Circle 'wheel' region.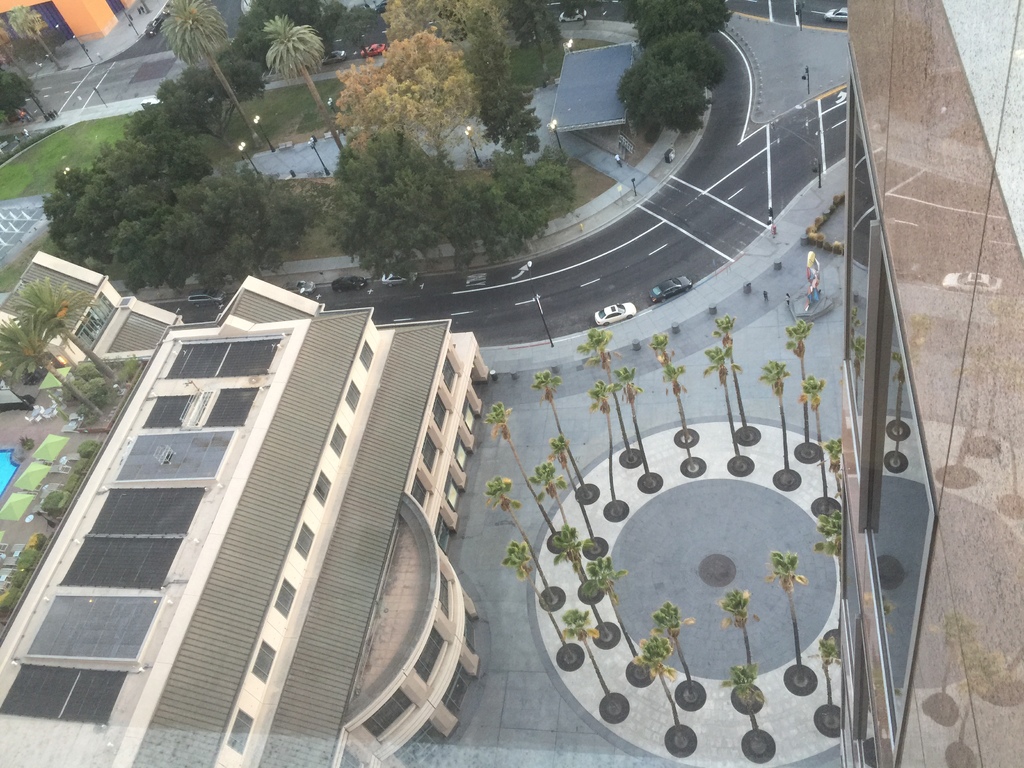
Region: region(304, 291, 308, 294).
